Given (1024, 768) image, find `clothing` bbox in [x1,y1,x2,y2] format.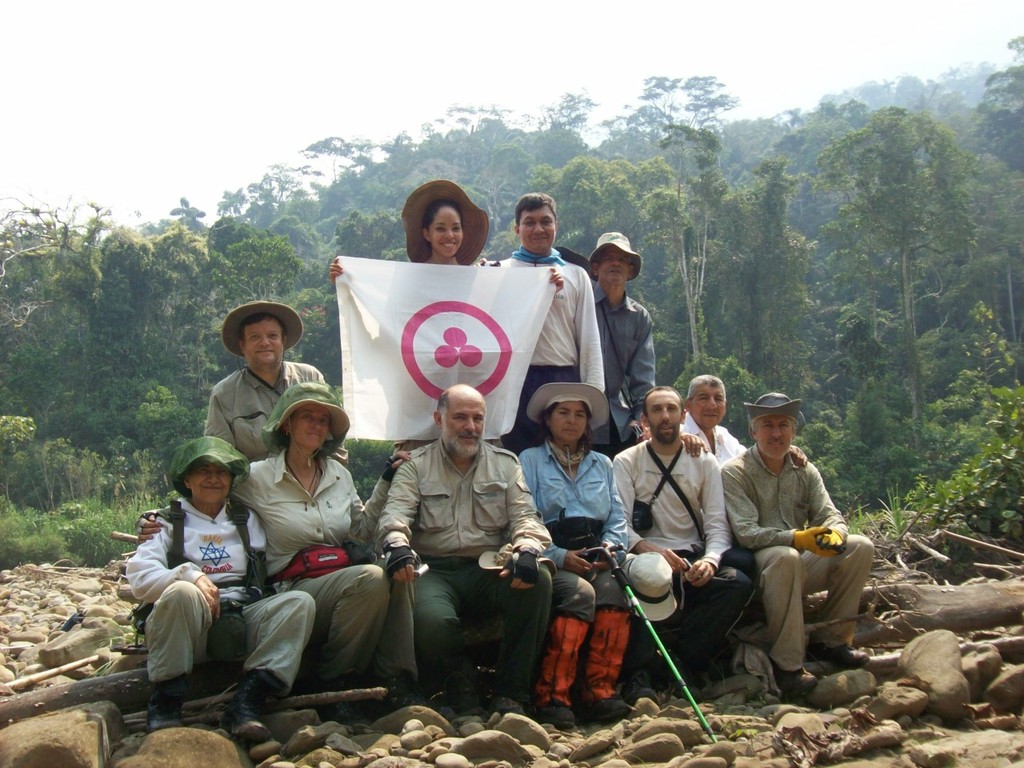
[213,343,342,479].
